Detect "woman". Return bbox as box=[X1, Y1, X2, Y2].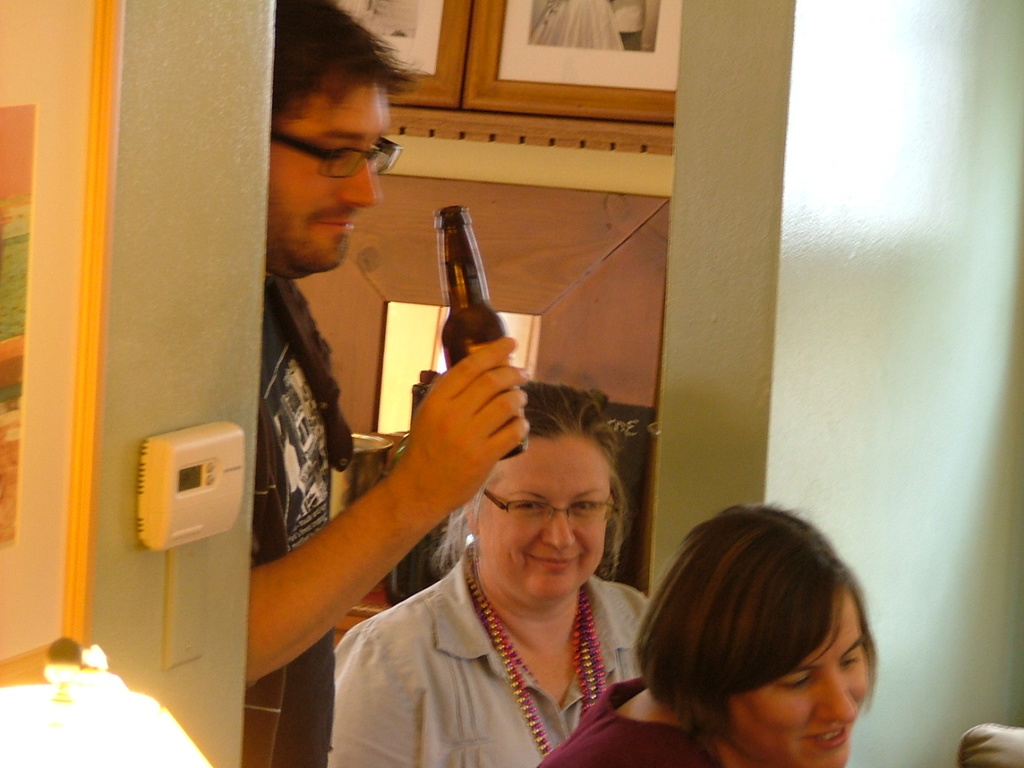
box=[538, 502, 880, 767].
